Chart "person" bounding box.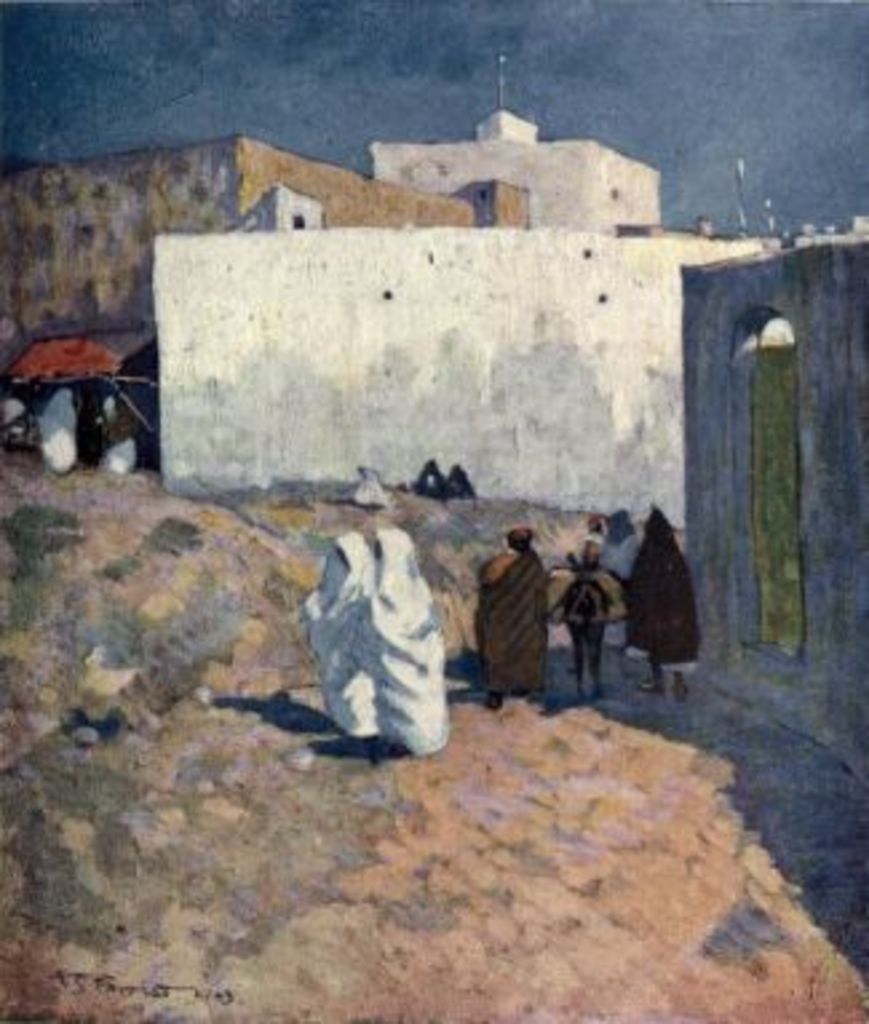
Charted: <region>40, 390, 72, 468</region>.
